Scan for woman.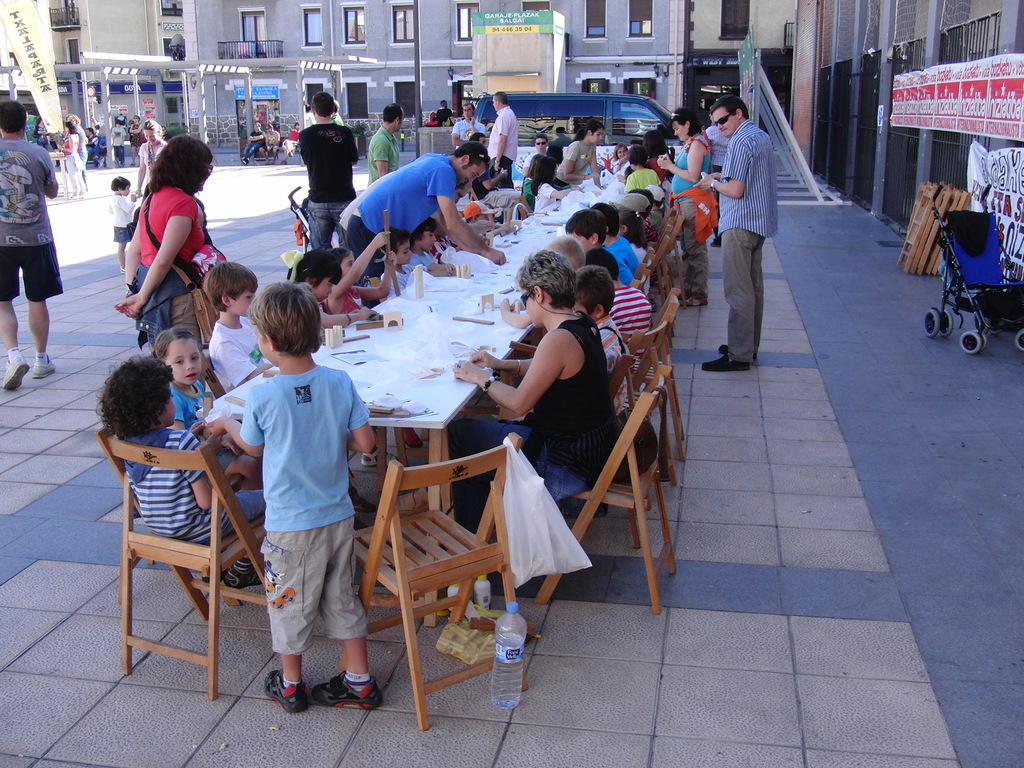
Scan result: (656,104,715,312).
